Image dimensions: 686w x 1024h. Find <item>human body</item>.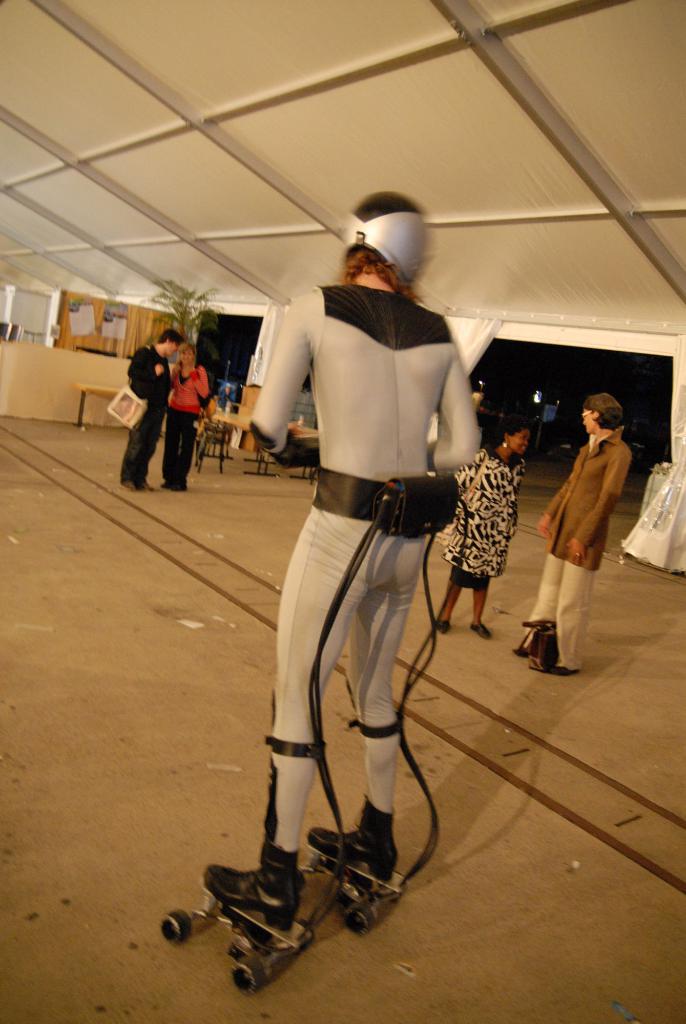
crop(205, 216, 484, 943).
